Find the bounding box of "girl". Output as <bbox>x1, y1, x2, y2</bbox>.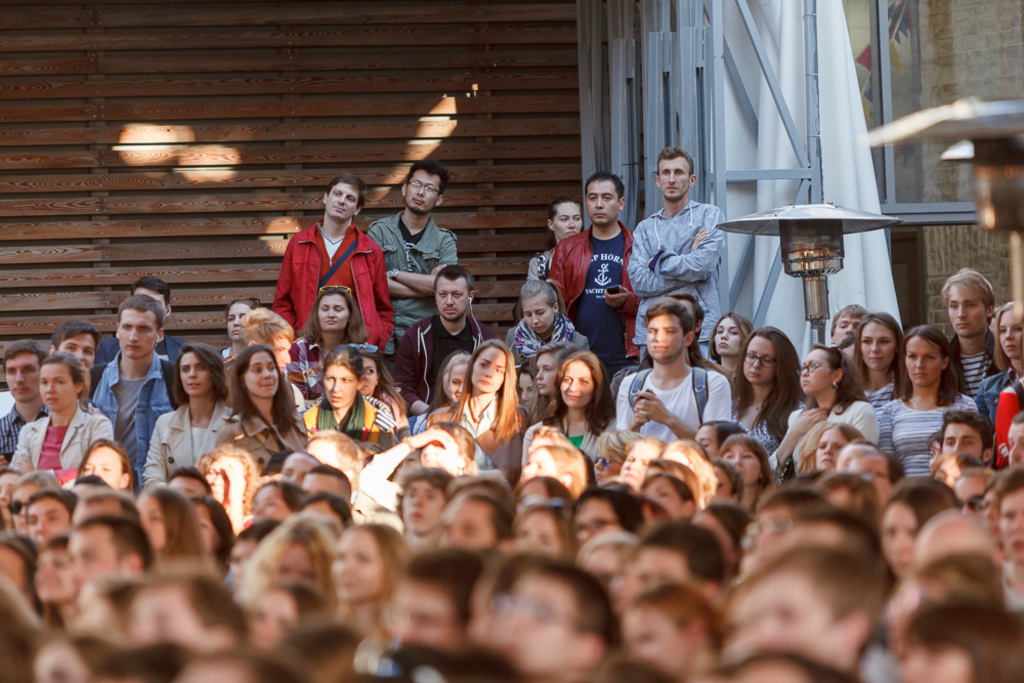
<bbox>870, 326, 968, 475</bbox>.
